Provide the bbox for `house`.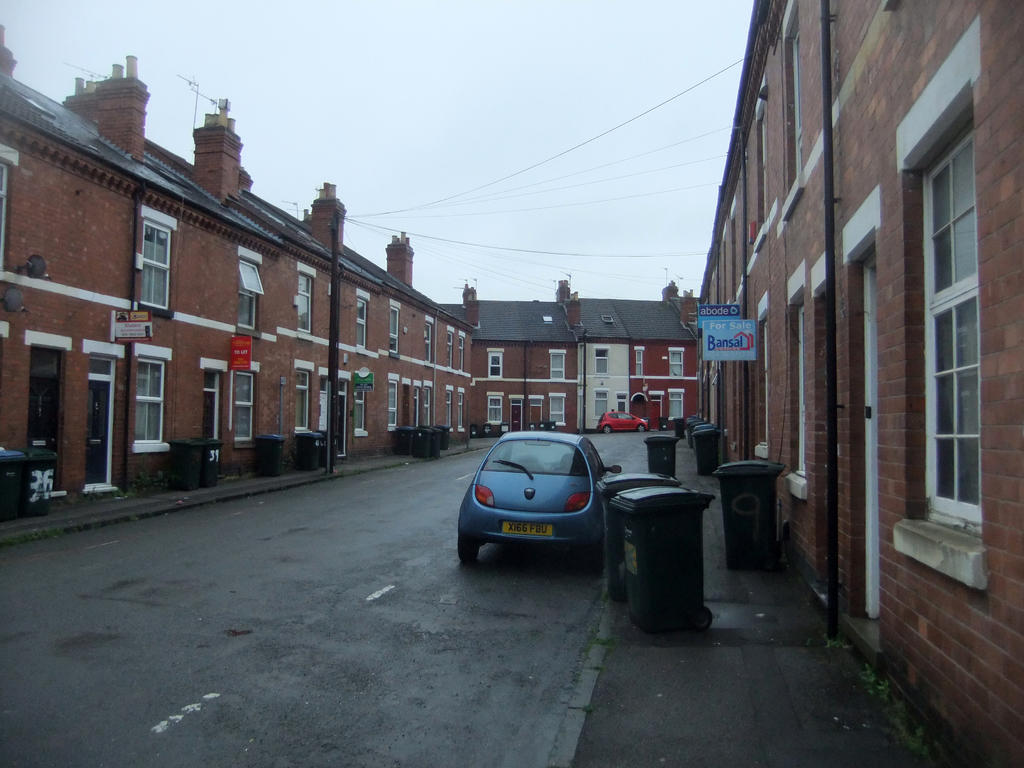
(x1=560, y1=285, x2=701, y2=427).
